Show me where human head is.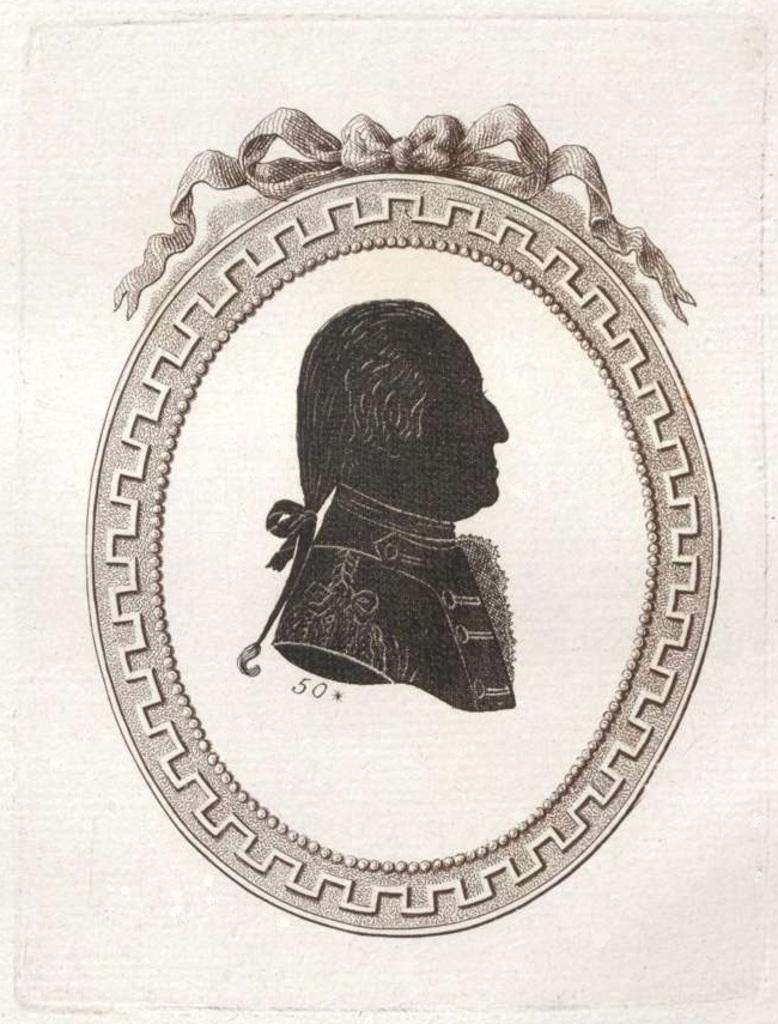
human head is at 259, 297, 507, 643.
